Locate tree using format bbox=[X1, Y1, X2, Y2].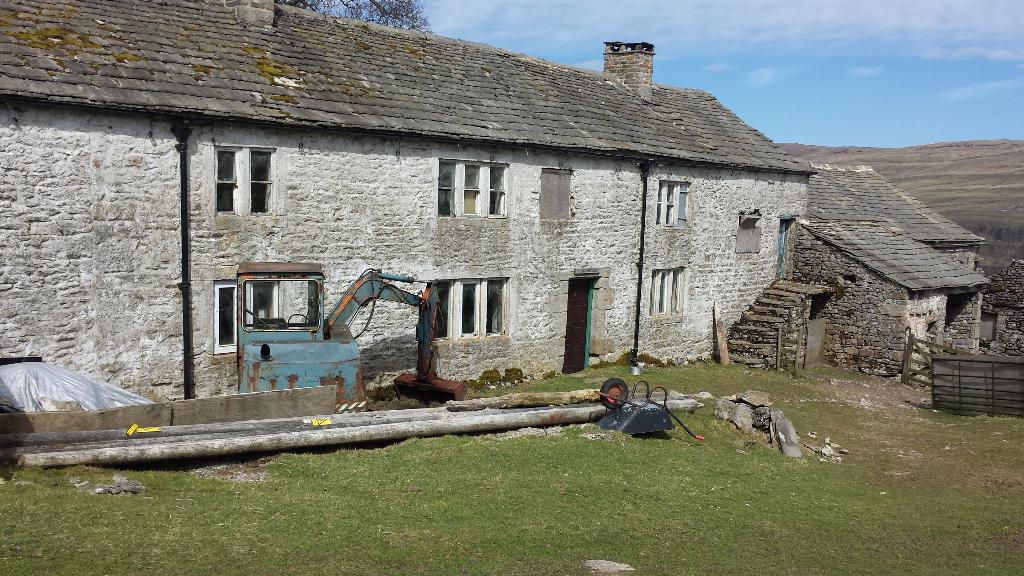
bbox=[276, 0, 432, 33].
